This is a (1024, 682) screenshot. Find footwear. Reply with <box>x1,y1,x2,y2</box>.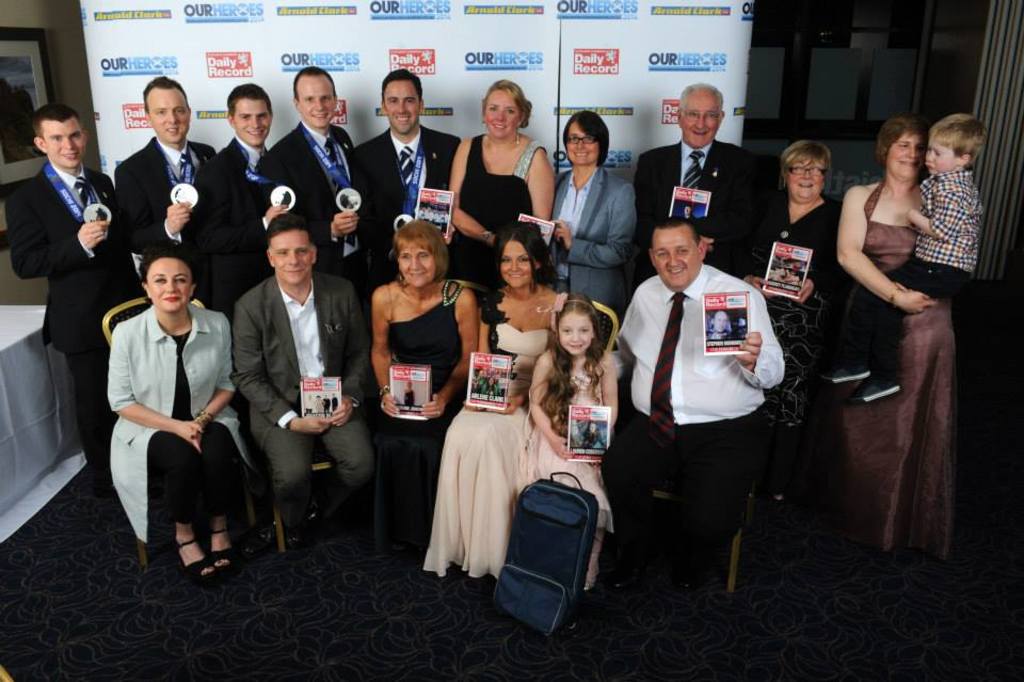
<box>843,380,901,408</box>.
